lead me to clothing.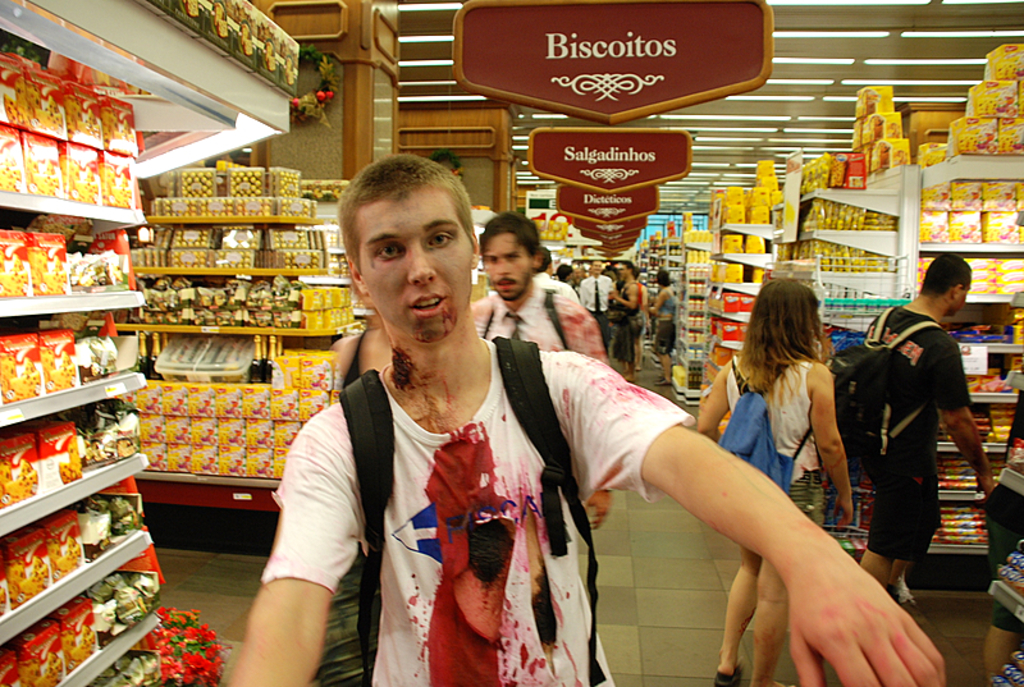
Lead to select_region(250, 317, 730, 686).
